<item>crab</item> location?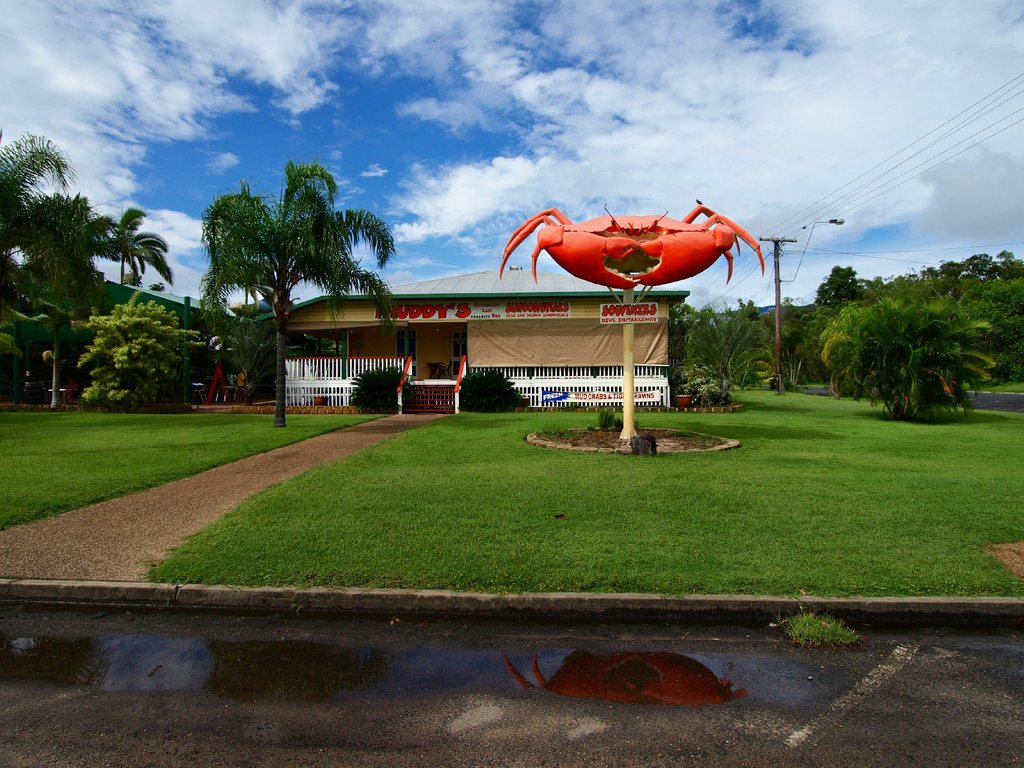
(x1=495, y1=200, x2=771, y2=286)
